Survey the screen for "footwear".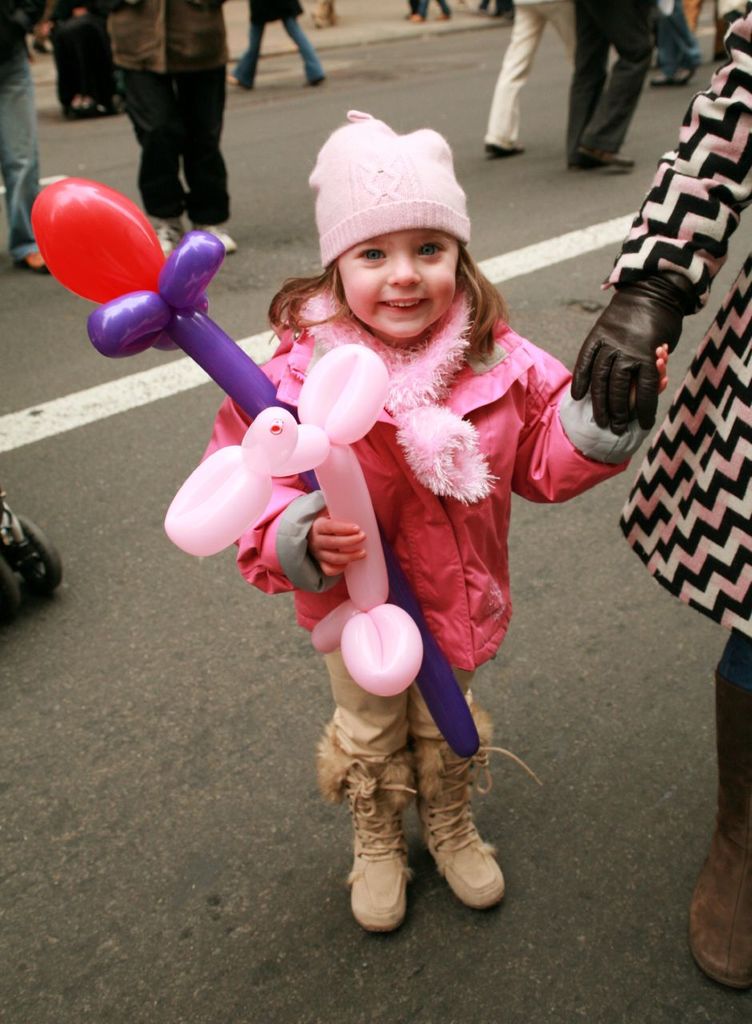
Survey found: 485/141/522/158.
